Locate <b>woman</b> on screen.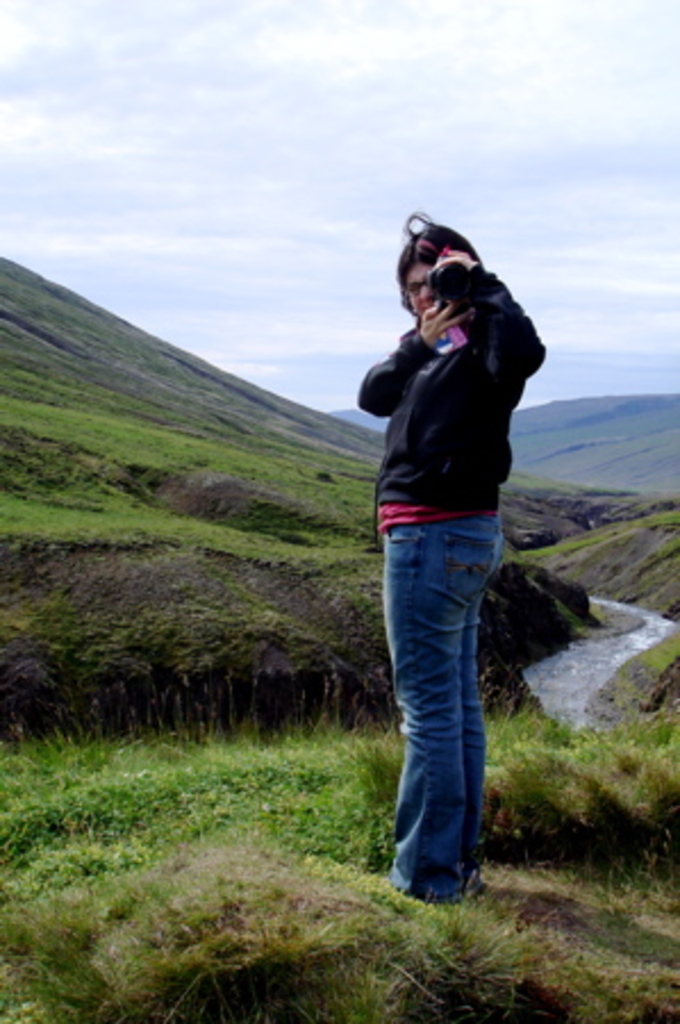
On screen at 337/182/546/865.
